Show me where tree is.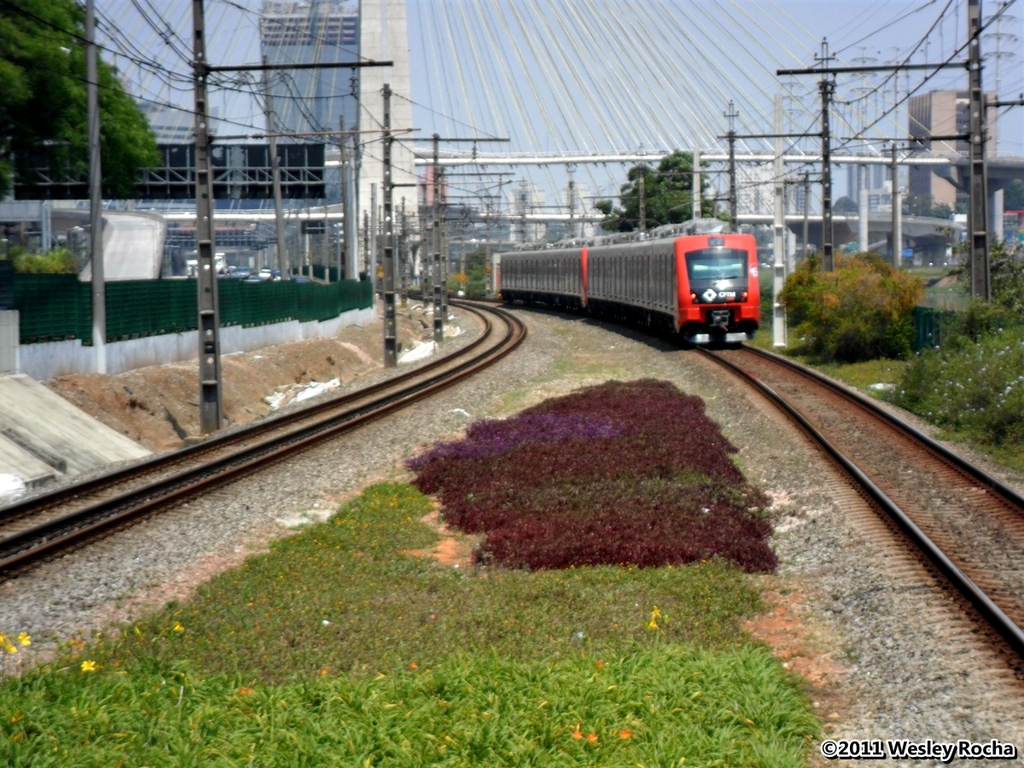
tree is at detection(0, 0, 161, 196).
